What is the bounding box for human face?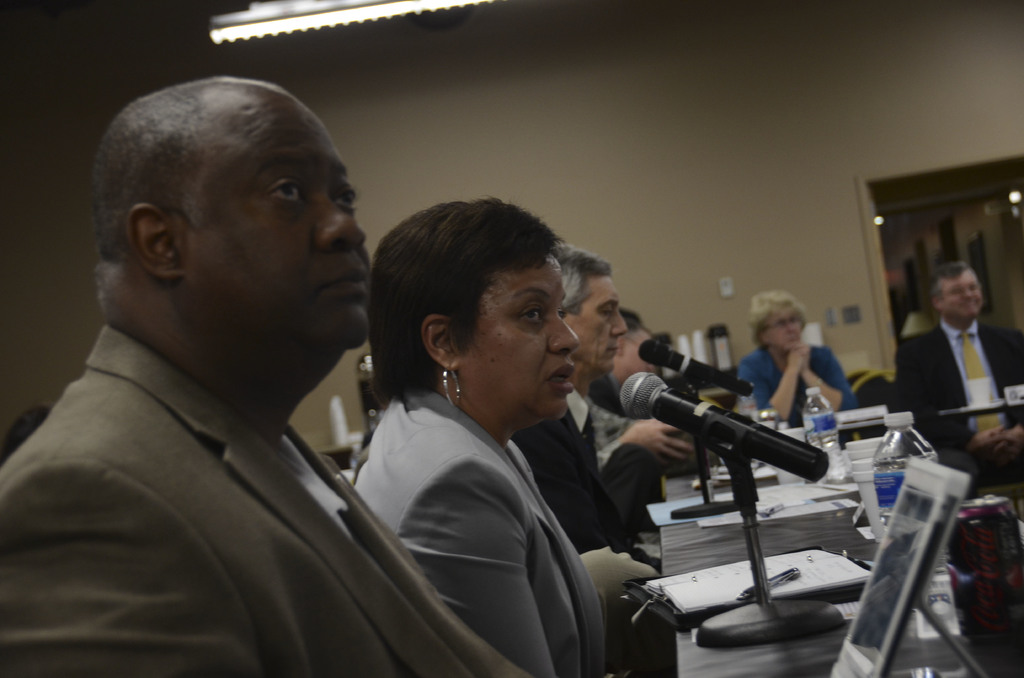
box(765, 307, 803, 350).
